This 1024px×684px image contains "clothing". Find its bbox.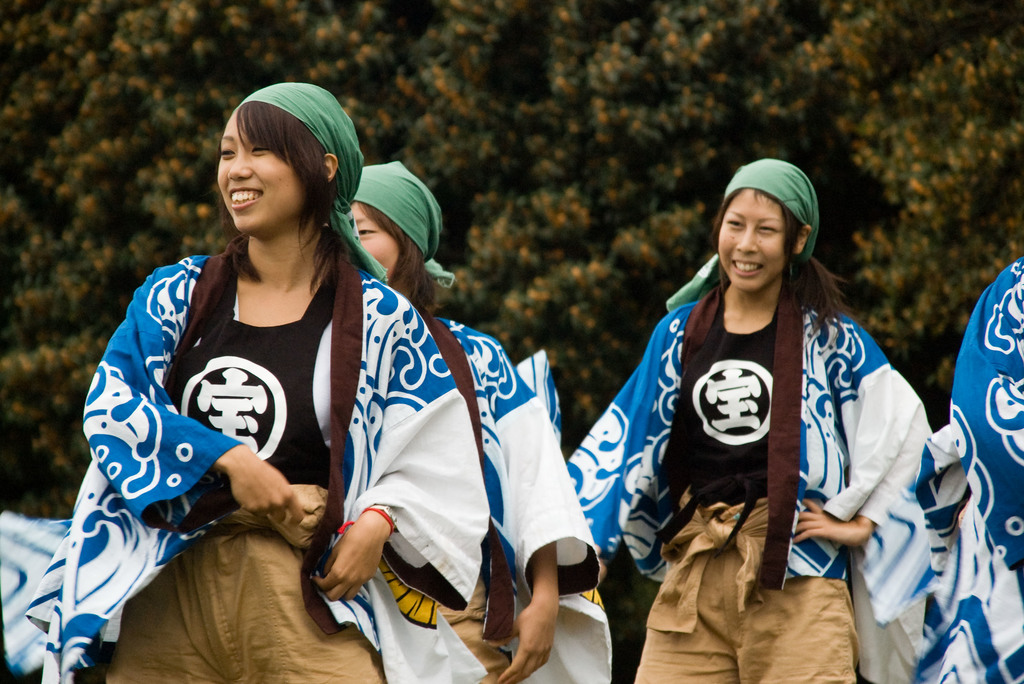
(left=910, top=250, right=1023, bottom=683).
